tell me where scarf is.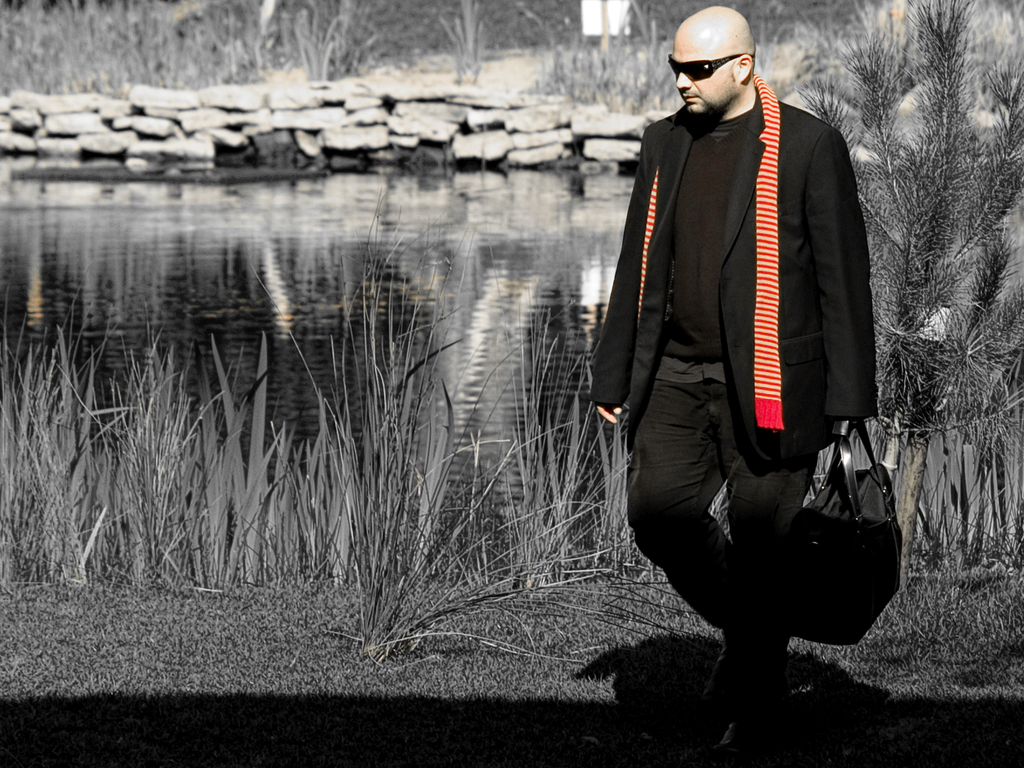
scarf is at (left=637, top=68, right=788, bottom=431).
